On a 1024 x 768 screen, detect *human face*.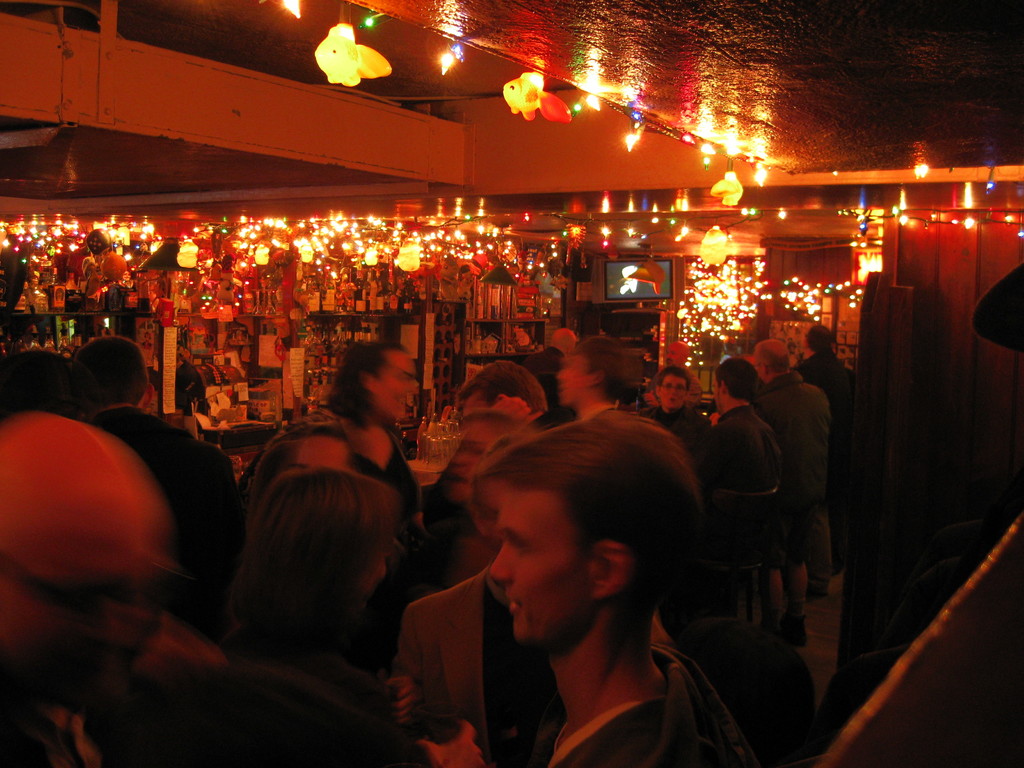
box=[375, 353, 417, 419].
